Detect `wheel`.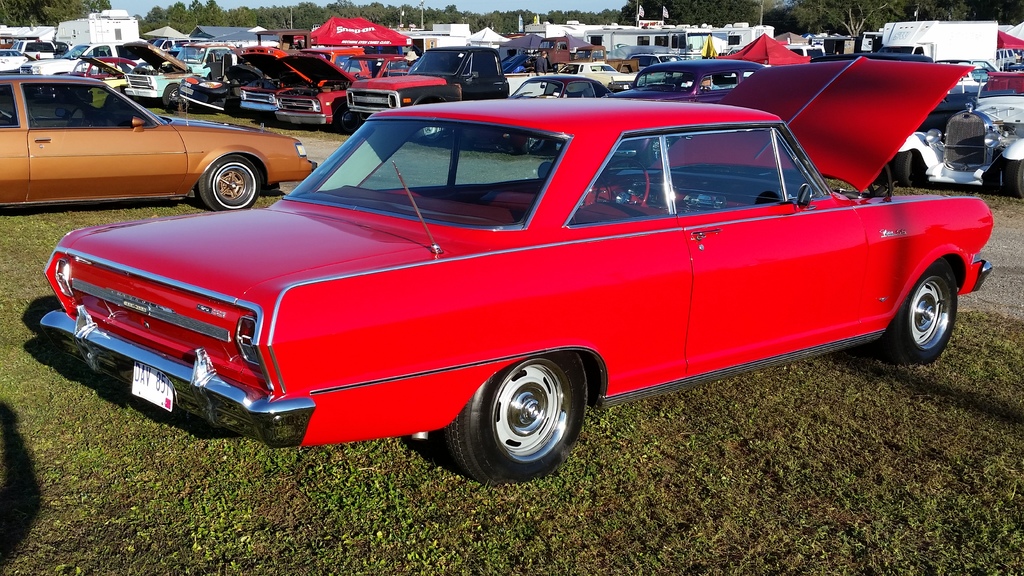
Detected at (594, 161, 650, 201).
